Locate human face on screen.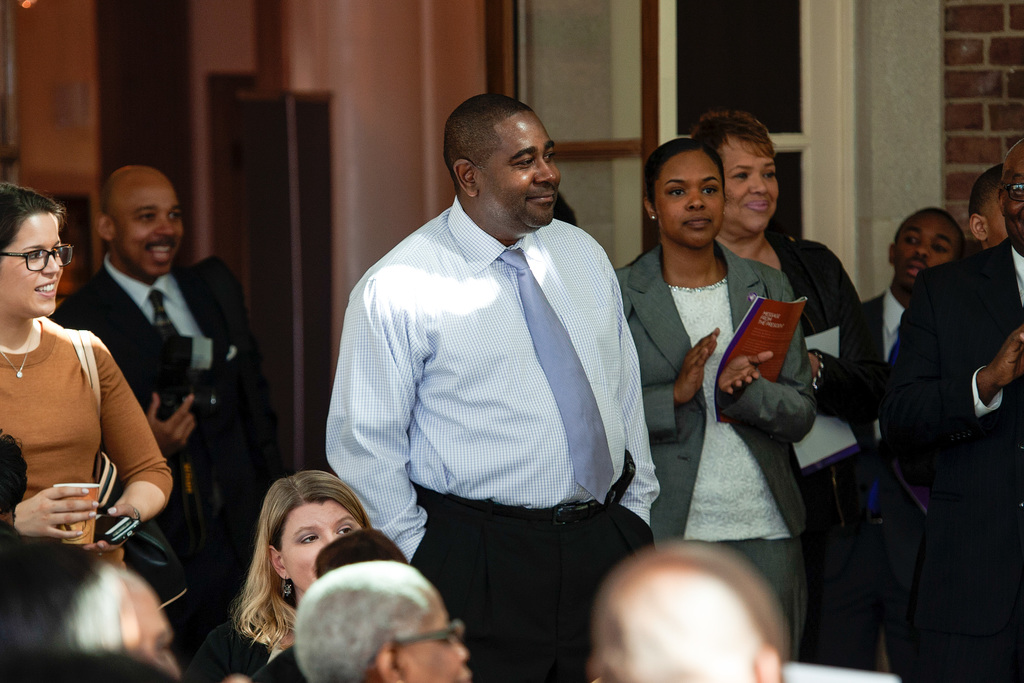
On screen at [left=386, top=608, right=463, bottom=682].
